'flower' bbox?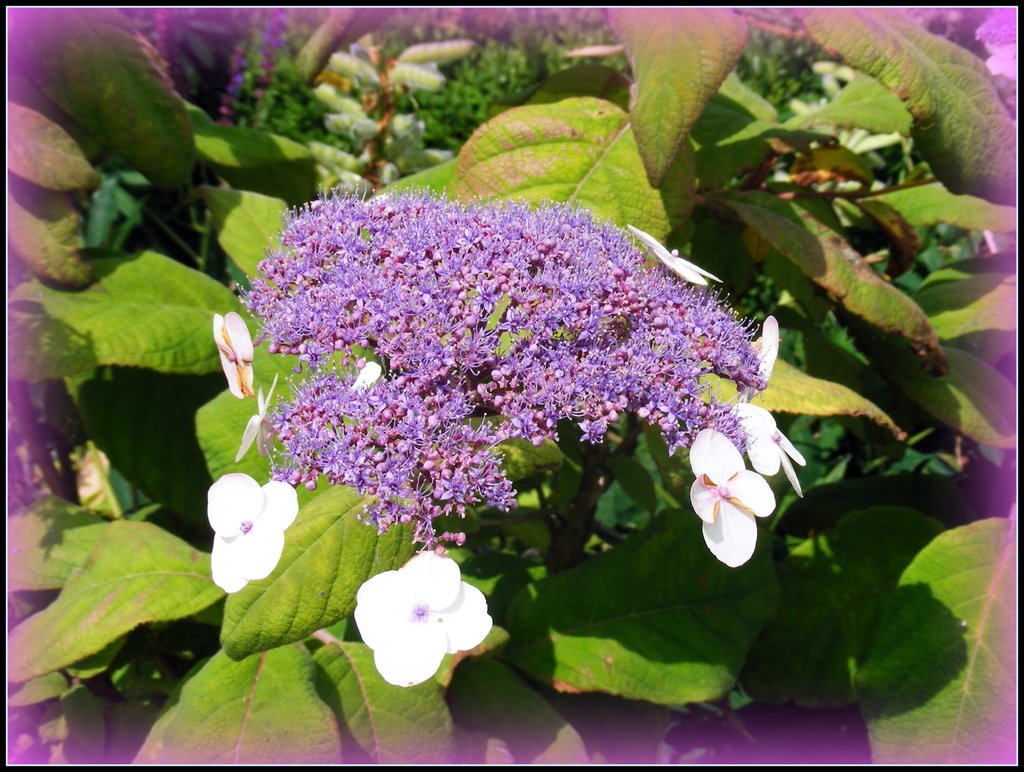
x1=625 y1=225 x2=725 y2=287
